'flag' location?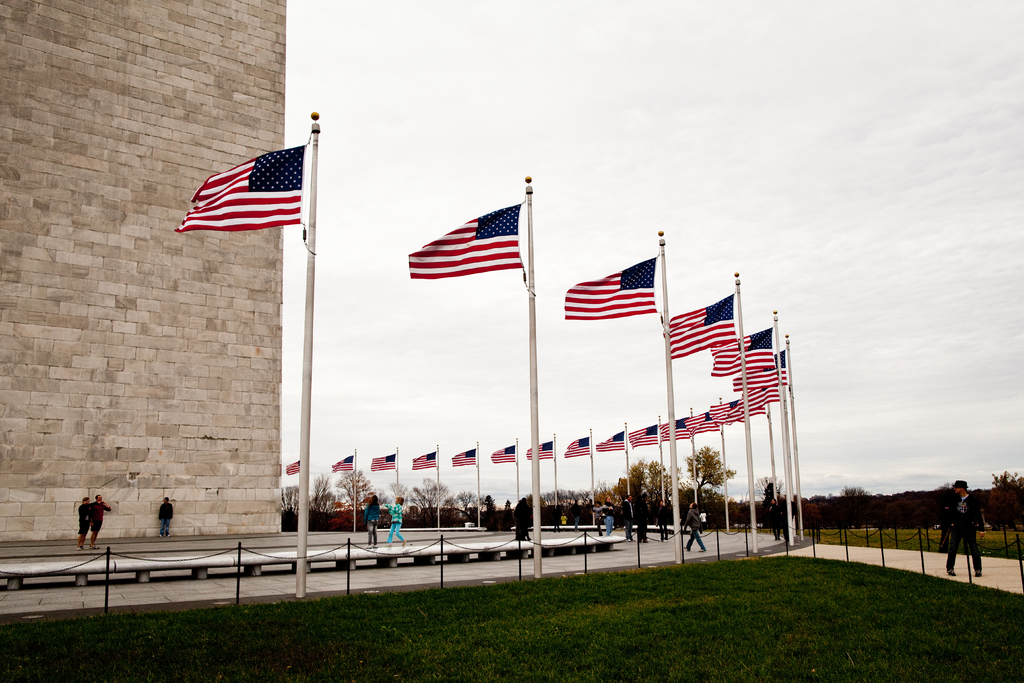
[left=491, top=444, right=515, bottom=463]
